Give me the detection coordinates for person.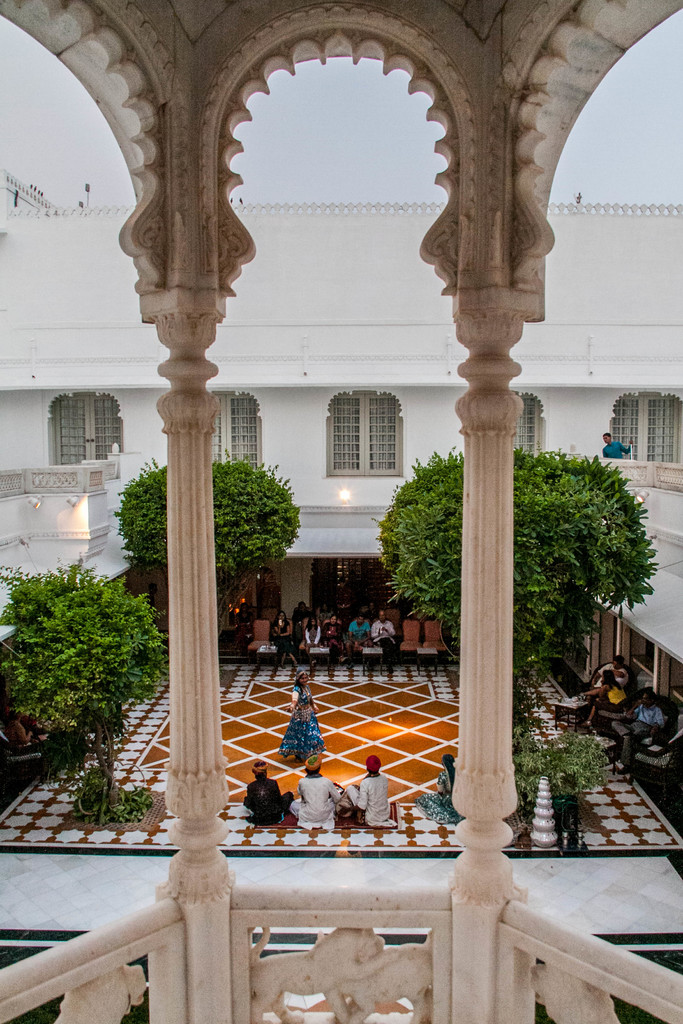
[616,691,661,778].
